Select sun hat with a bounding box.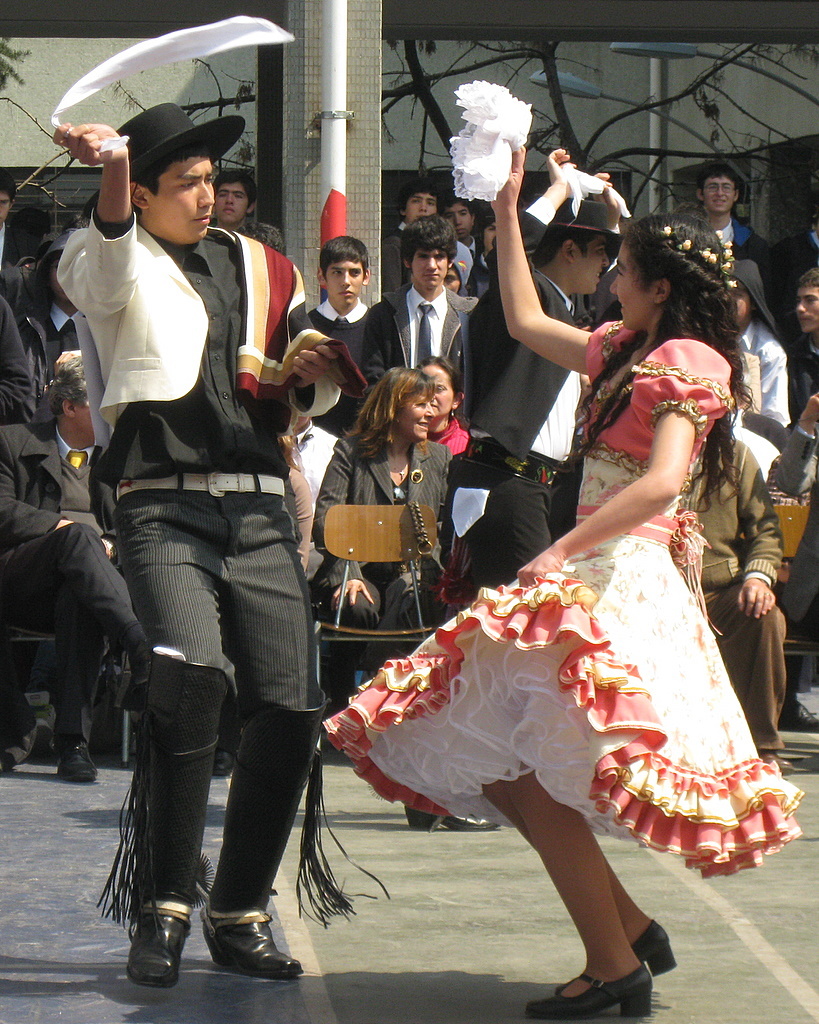
<bbox>13, 220, 61, 270</bbox>.
